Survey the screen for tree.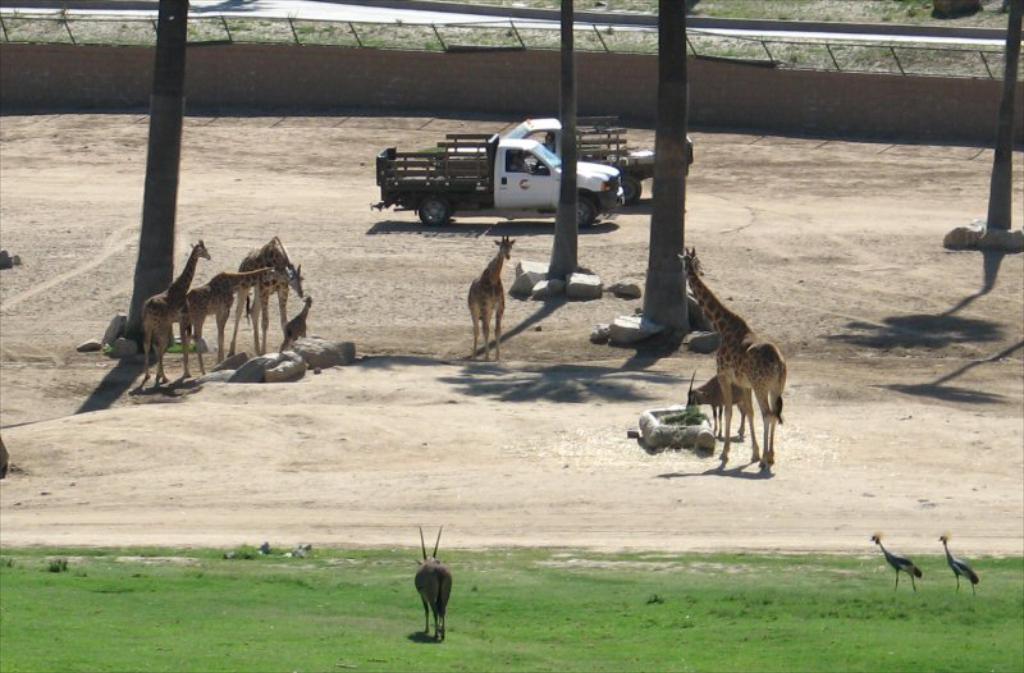
Survey found: (141, 0, 220, 344).
